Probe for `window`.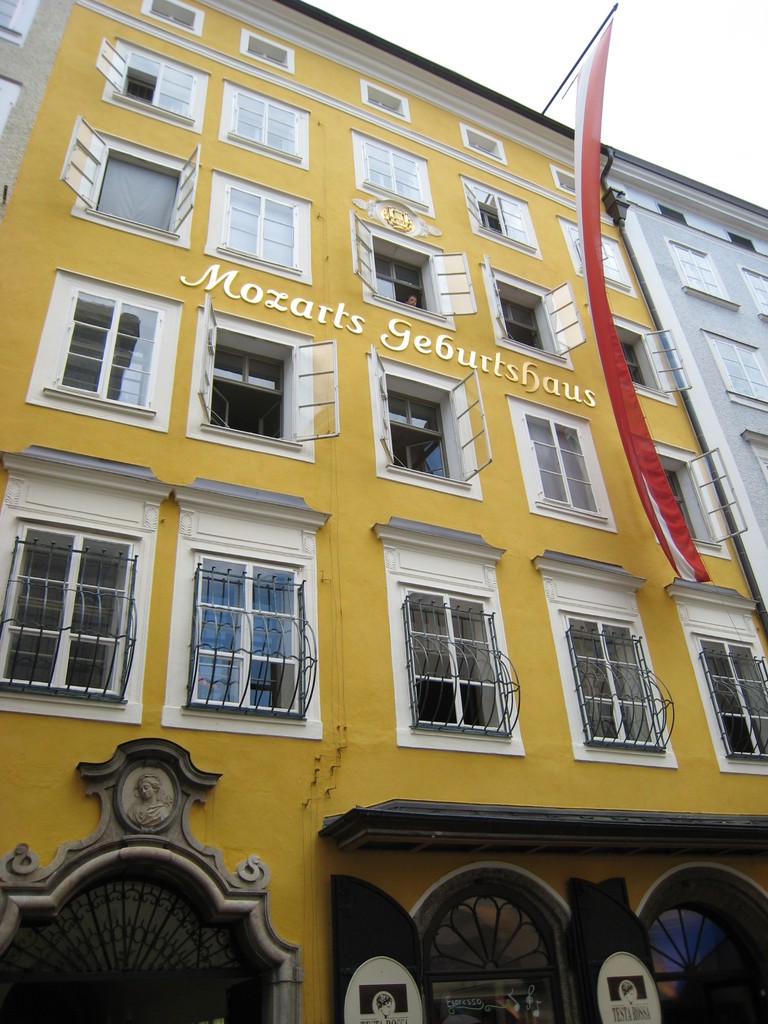
Probe result: (left=100, top=38, right=214, bottom=134).
